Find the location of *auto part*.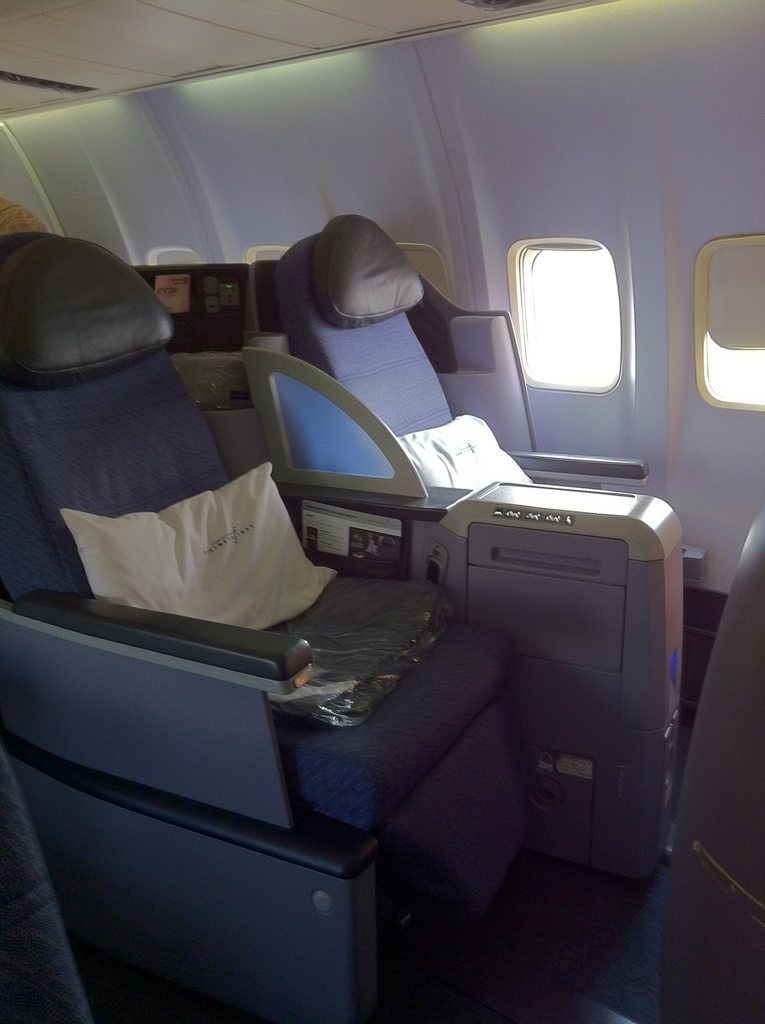
Location: pyautogui.locateOnScreen(442, 475, 678, 874).
